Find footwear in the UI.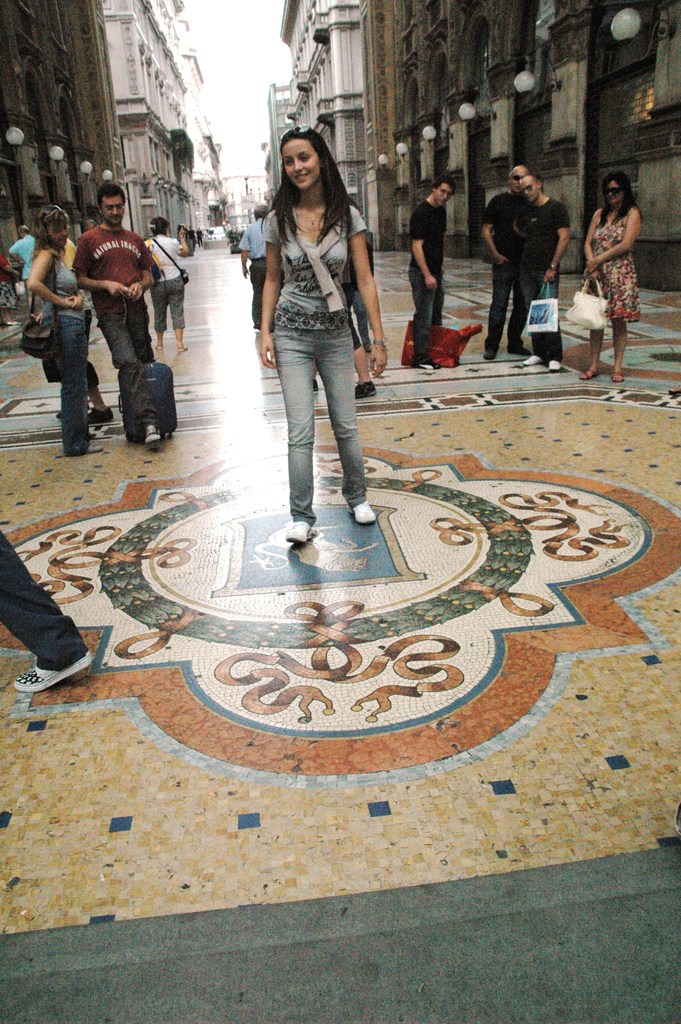
UI element at <bbox>411, 362, 442, 367</bbox>.
